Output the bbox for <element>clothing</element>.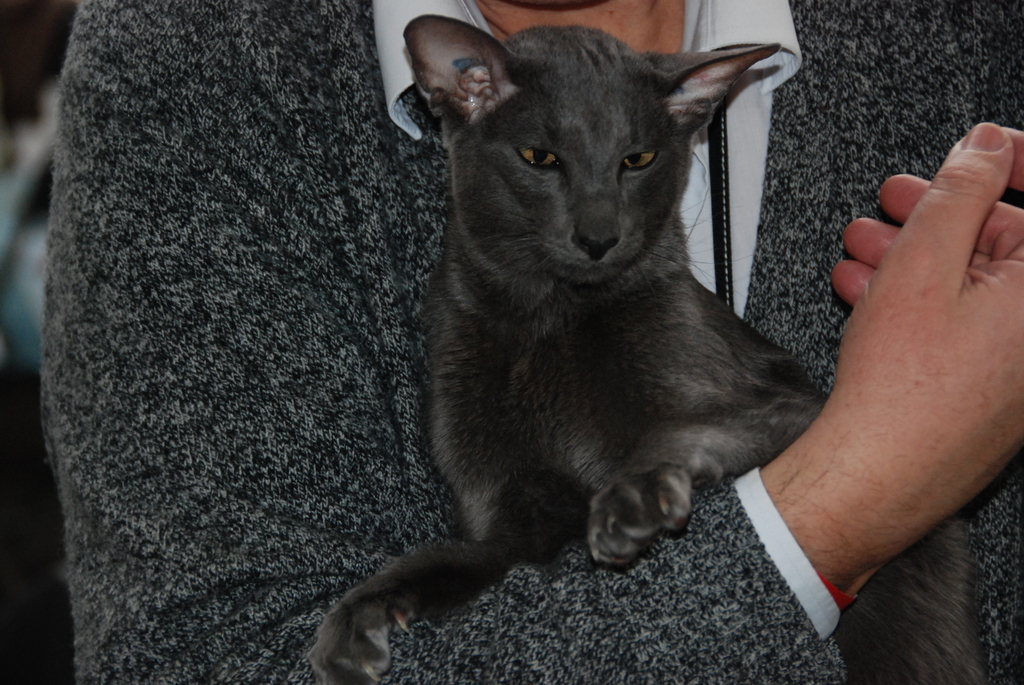
box=[38, 0, 1023, 684].
